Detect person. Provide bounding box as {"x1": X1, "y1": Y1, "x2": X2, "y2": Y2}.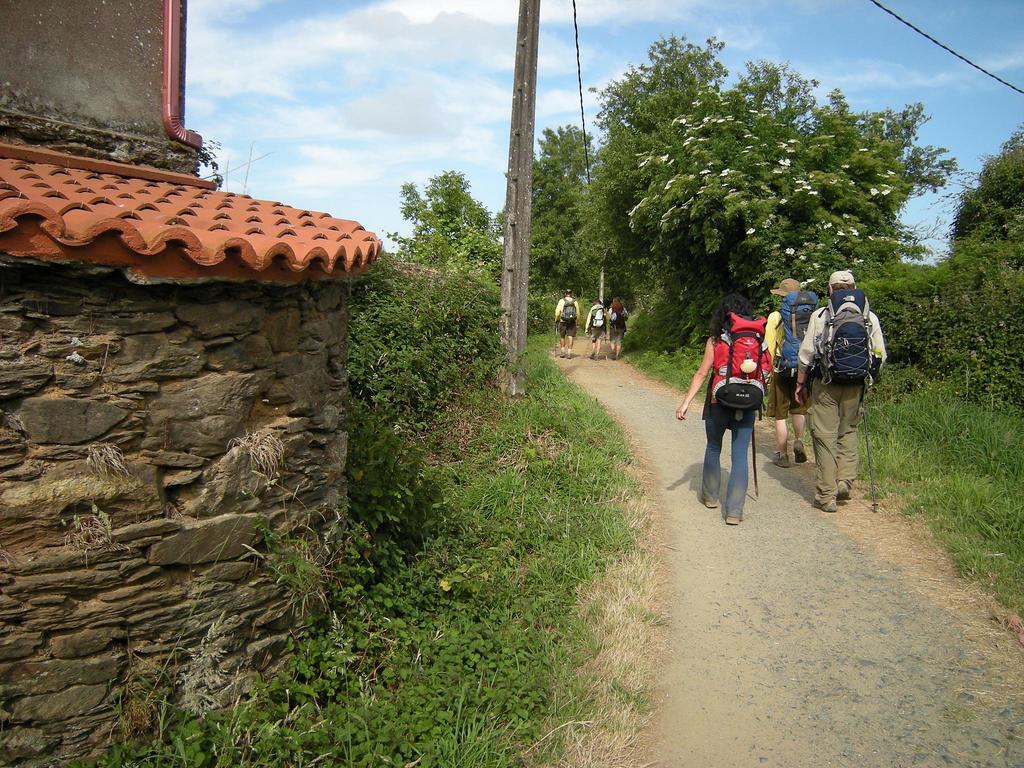
{"x1": 759, "y1": 278, "x2": 824, "y2": 464}.
